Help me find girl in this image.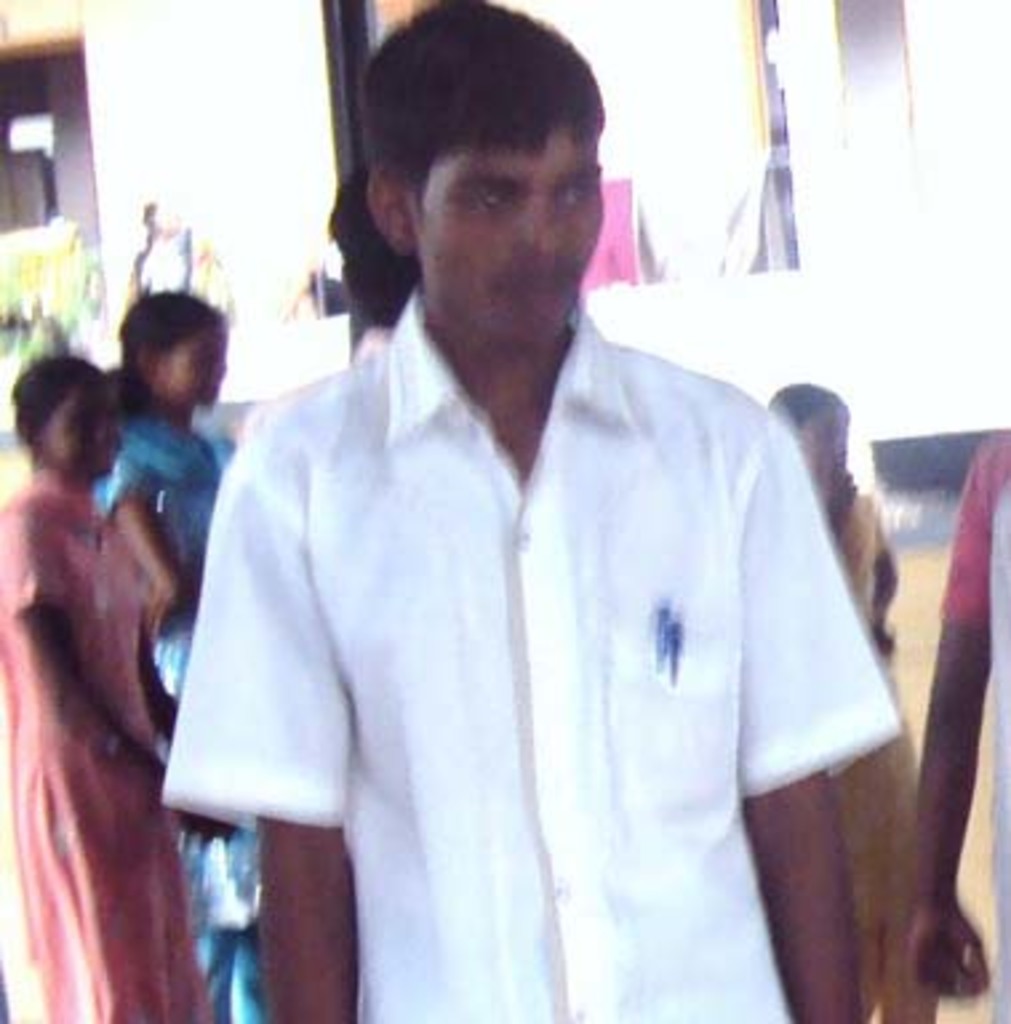
Found it: 88,285,259,1021.
